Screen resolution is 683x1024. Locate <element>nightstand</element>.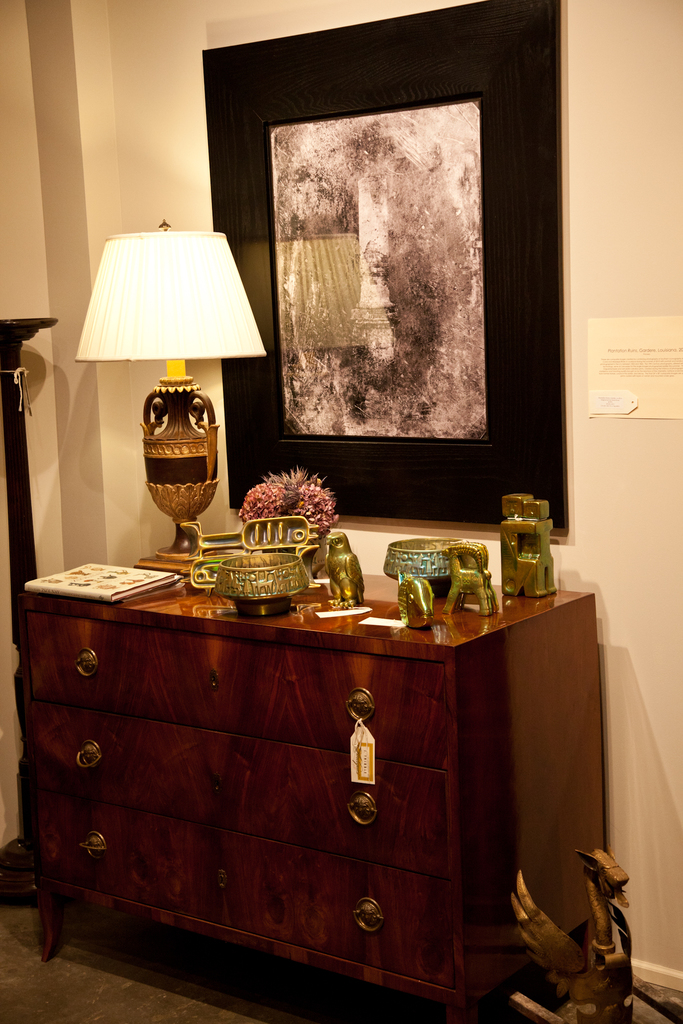
17,470,586,1023.
